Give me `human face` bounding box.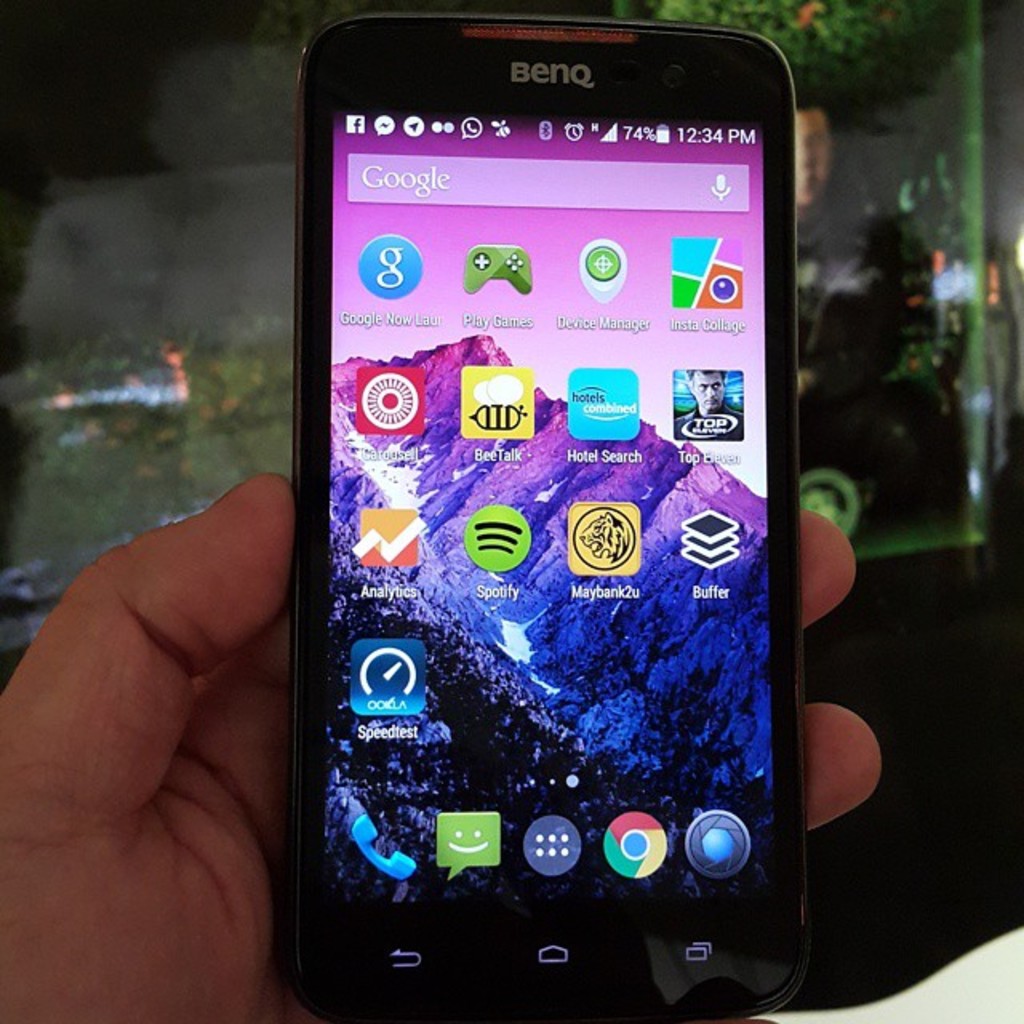
bbox(794, 110, 830, 202).
